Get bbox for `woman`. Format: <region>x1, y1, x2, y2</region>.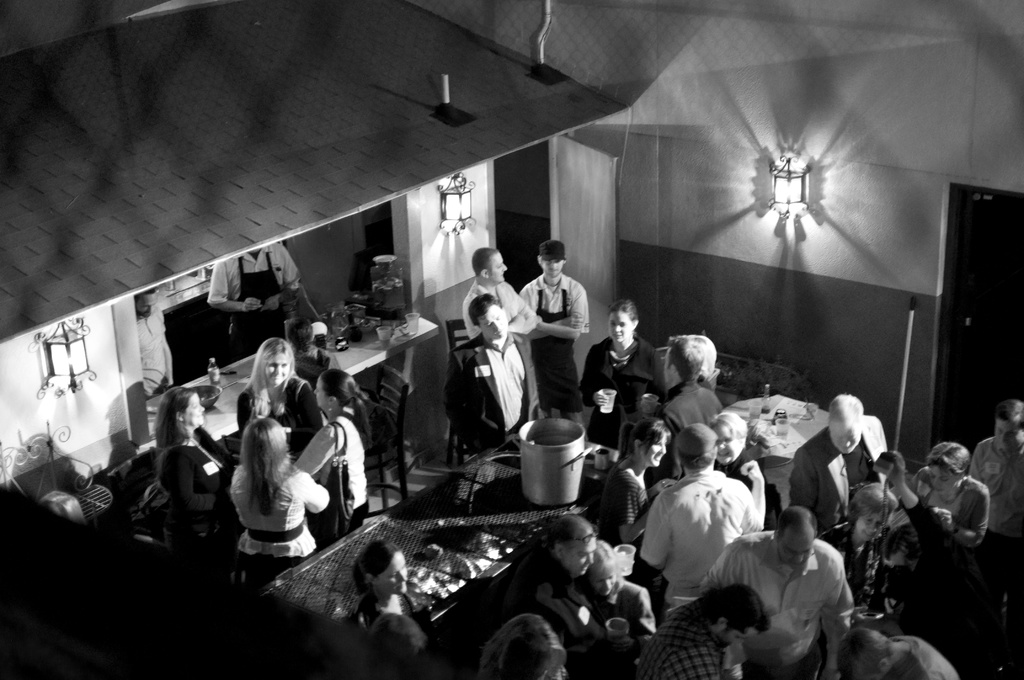
<region>294, 370, 366, 514</region>.
